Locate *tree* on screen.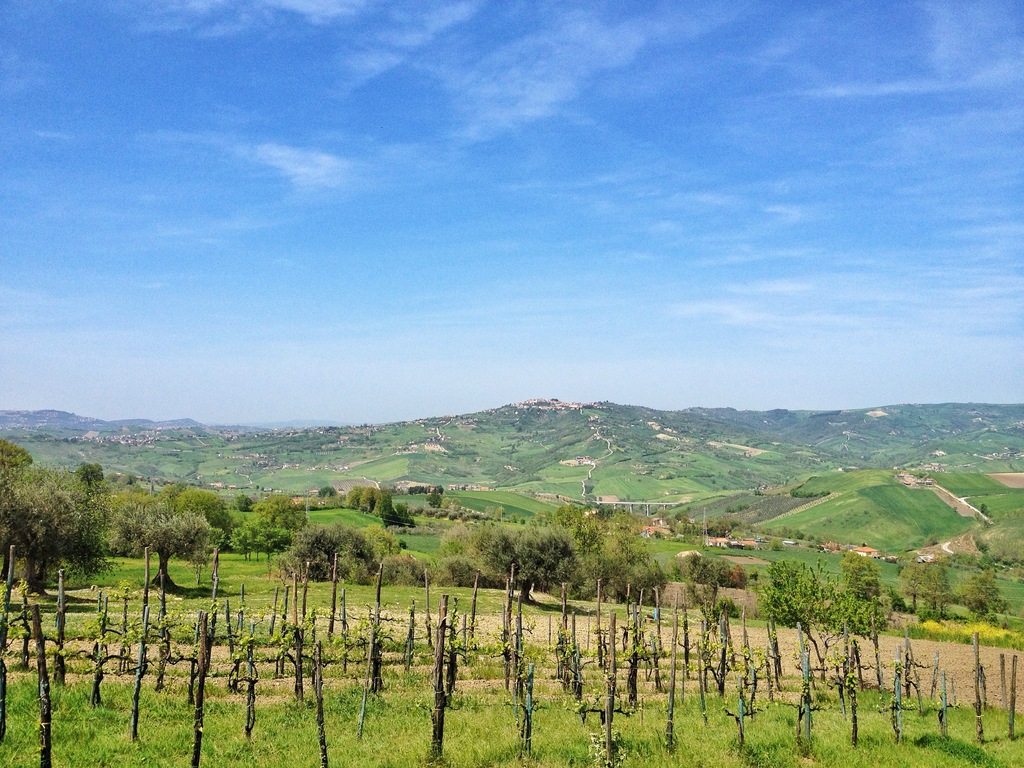
On screen at x1=111 y1=475 x2=245 y2=532.
